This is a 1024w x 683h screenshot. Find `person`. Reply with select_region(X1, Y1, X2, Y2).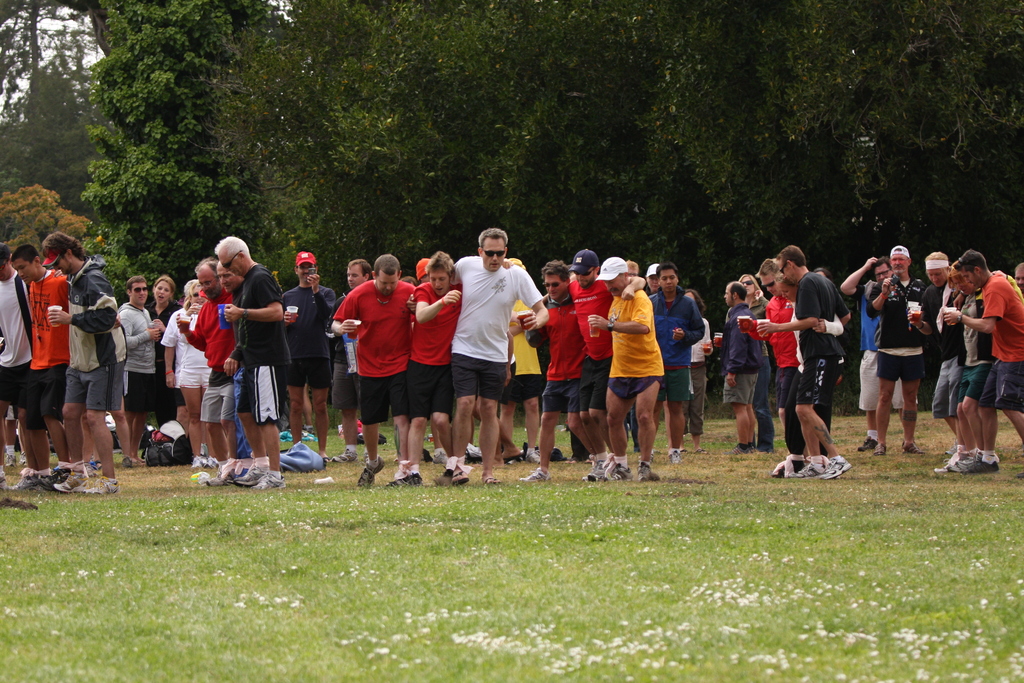
select_region(938, 247, 1023, 475).
